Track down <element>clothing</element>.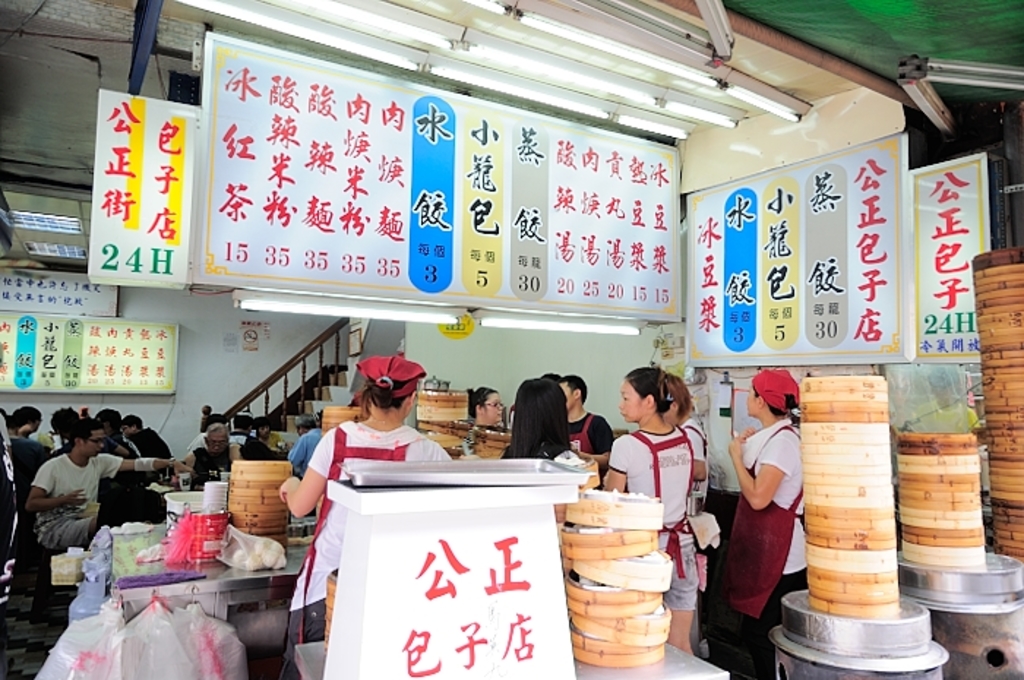
Tracked to [x1=559, y1=407, x2=607, y2=466].
